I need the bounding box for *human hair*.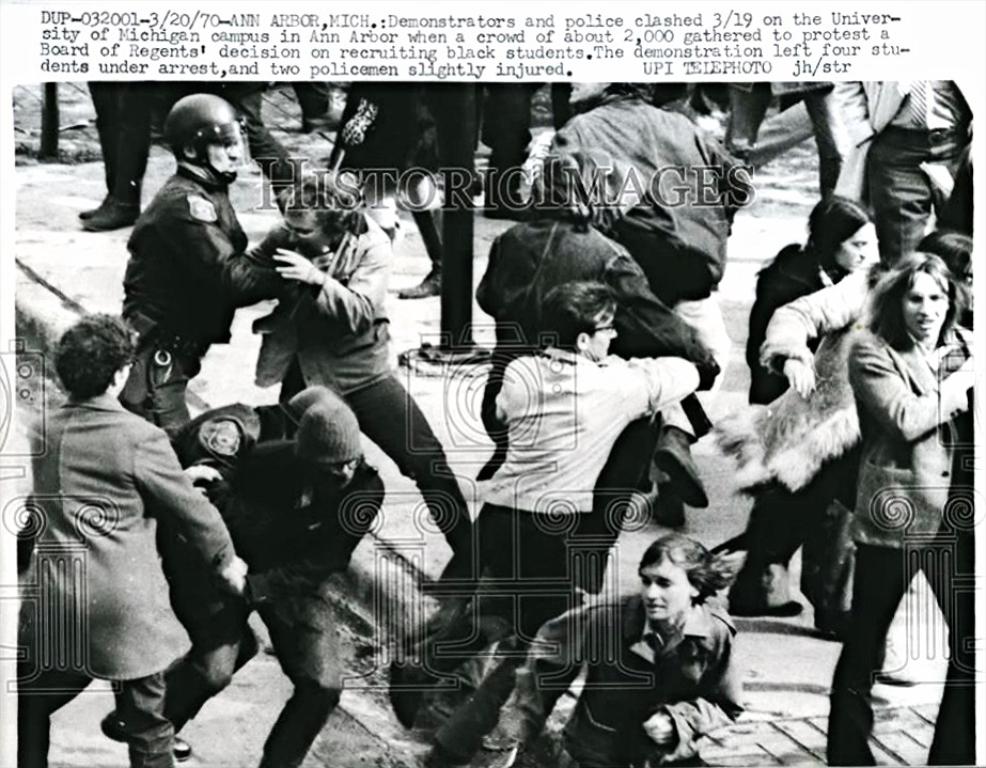
Here it is: <box>637,534,736,612</box>.
